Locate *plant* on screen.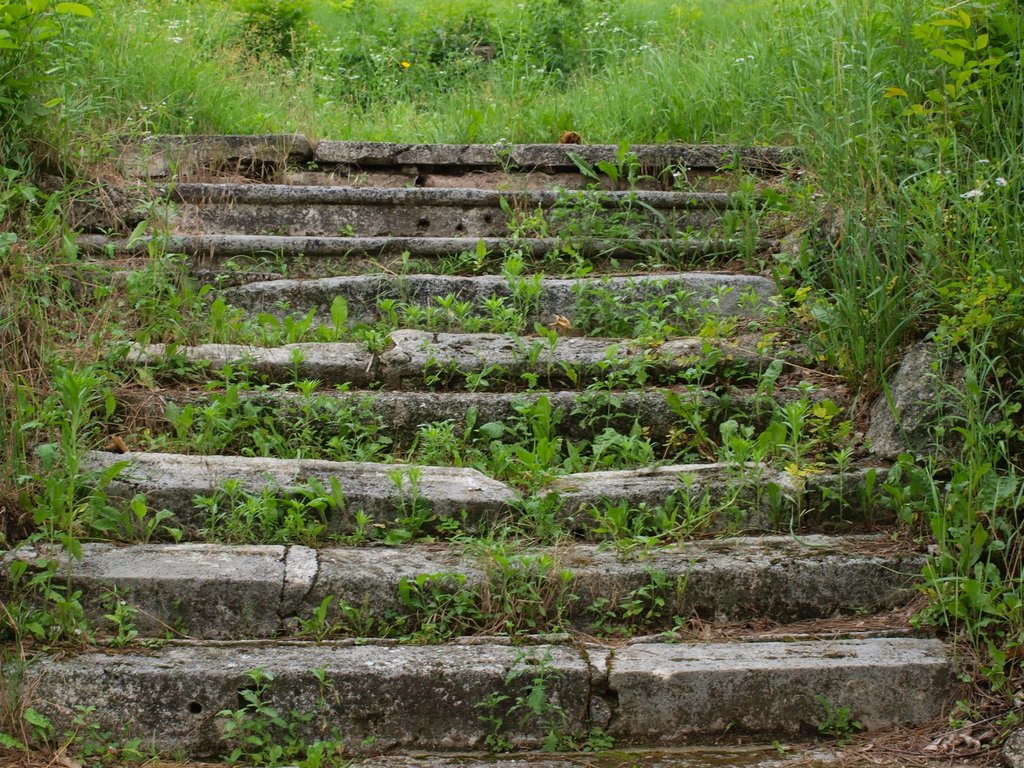
On screen at x1=267, y1=348, x2=321, y2=460.
